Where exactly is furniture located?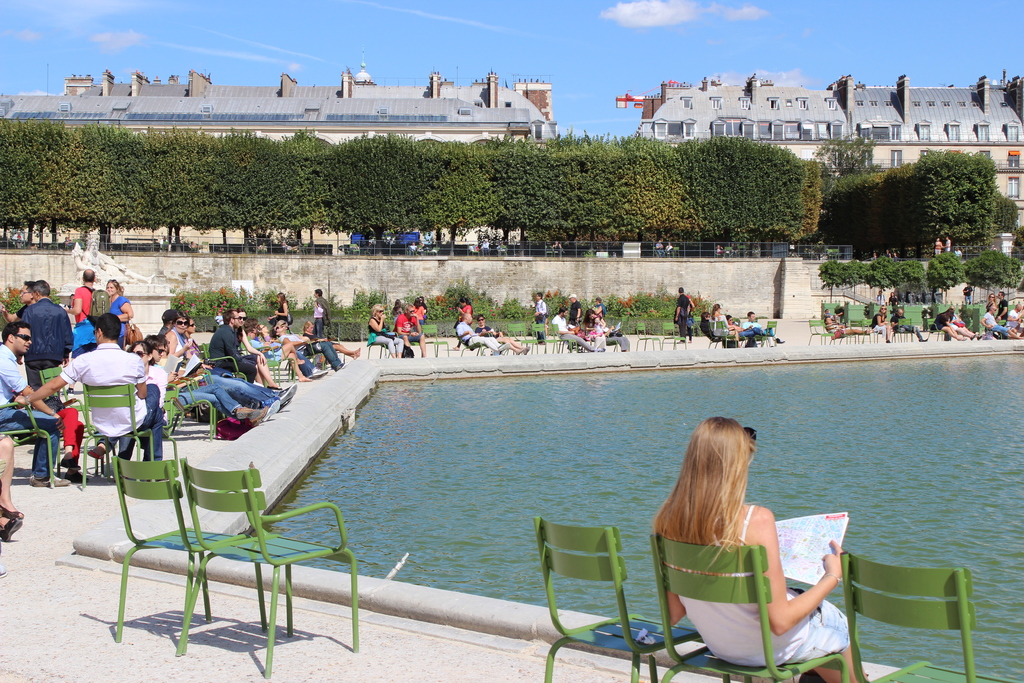
Its bounding box is l=195, t=238, r=211, b=252.
